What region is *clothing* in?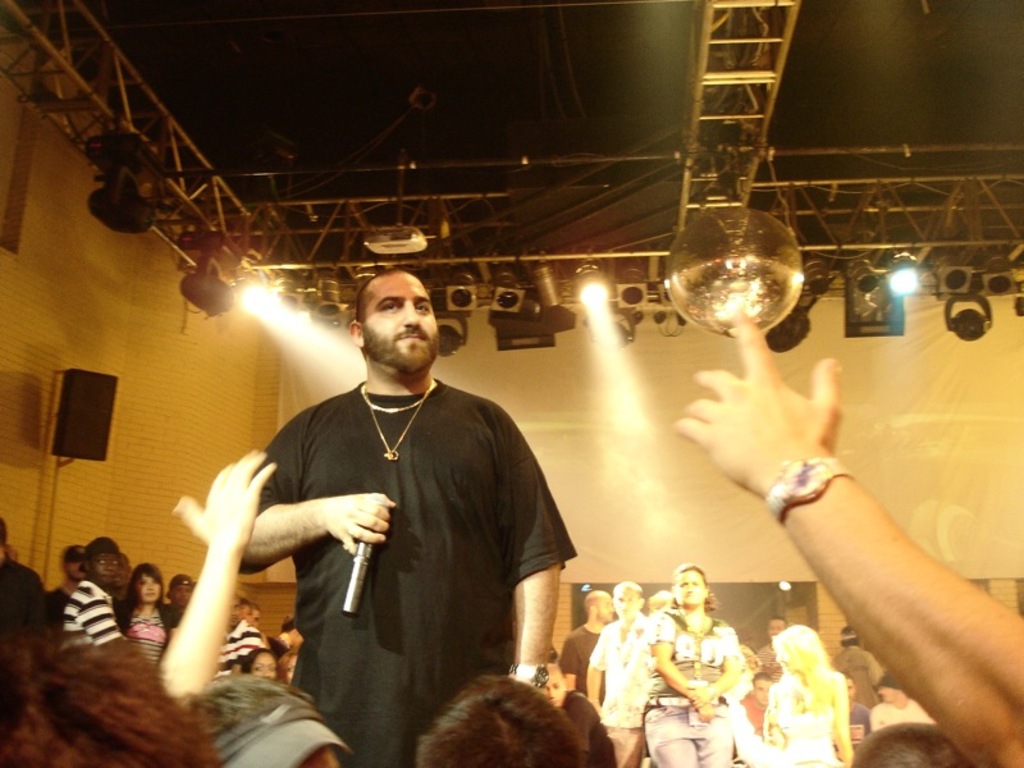
<box>636,620,739,767</box>.
